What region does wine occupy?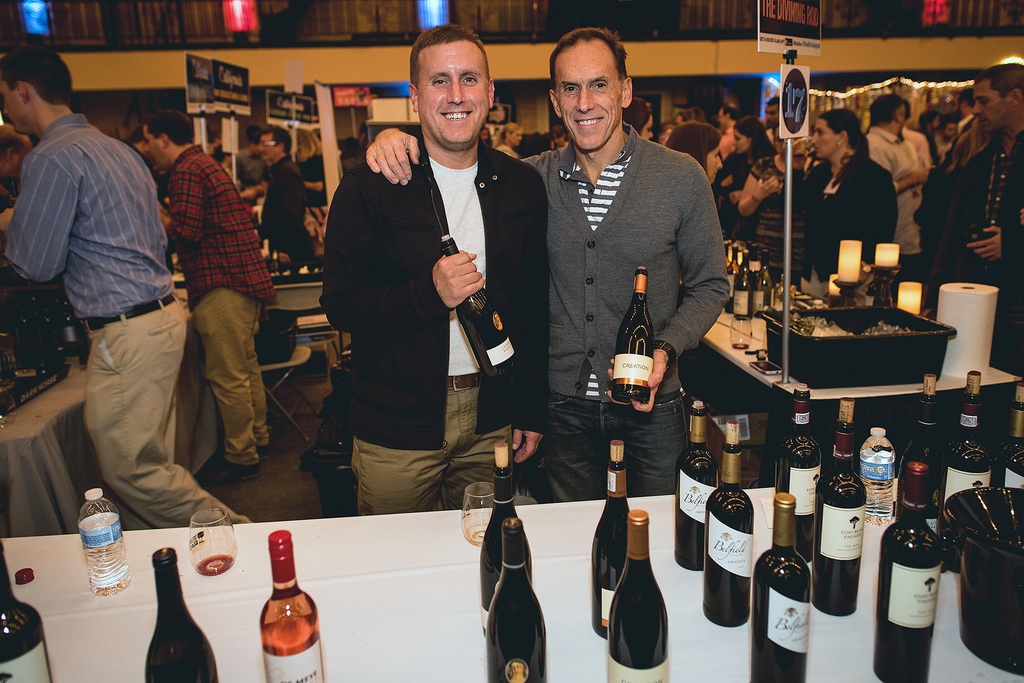
[483, 441, 536, 635].
